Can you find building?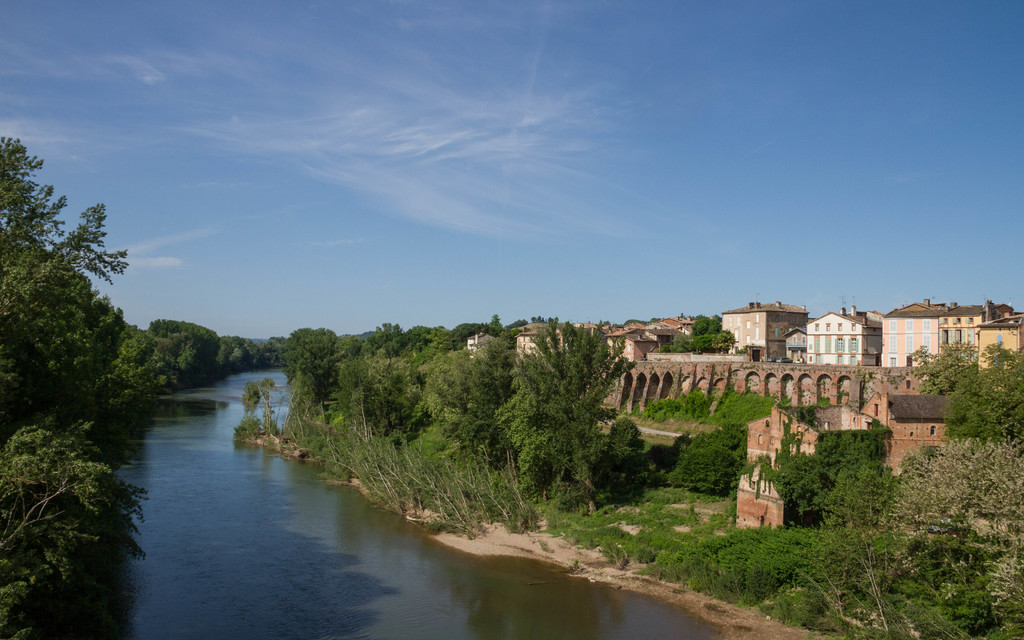
Yes, bounding box: [467,332,495,360].
